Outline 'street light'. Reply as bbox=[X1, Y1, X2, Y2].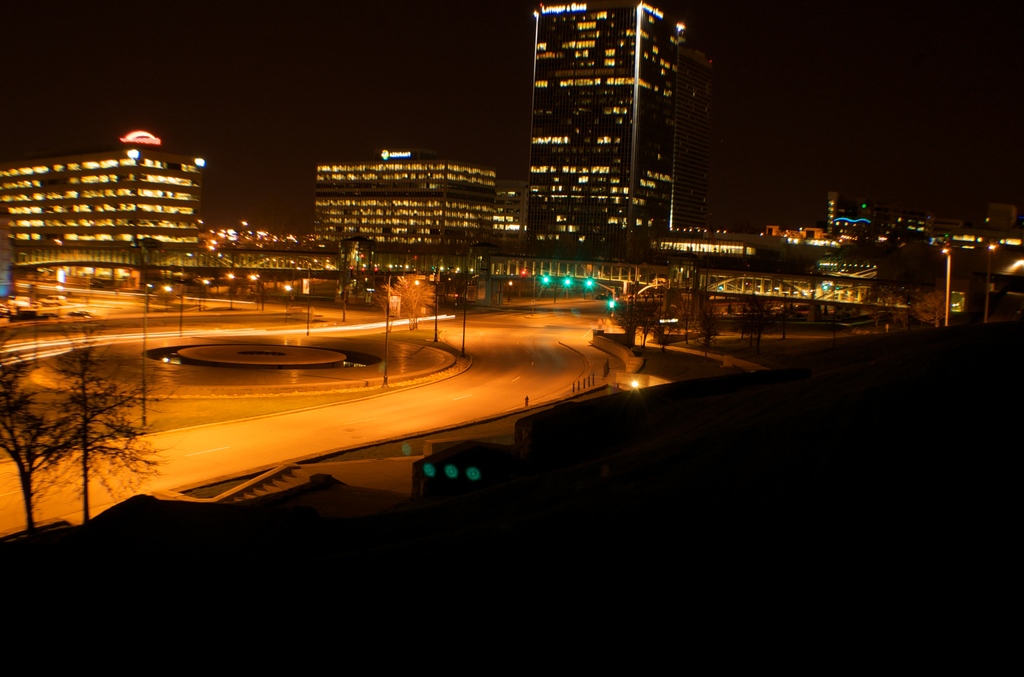
bbox=[940, 245, 952, 322].
